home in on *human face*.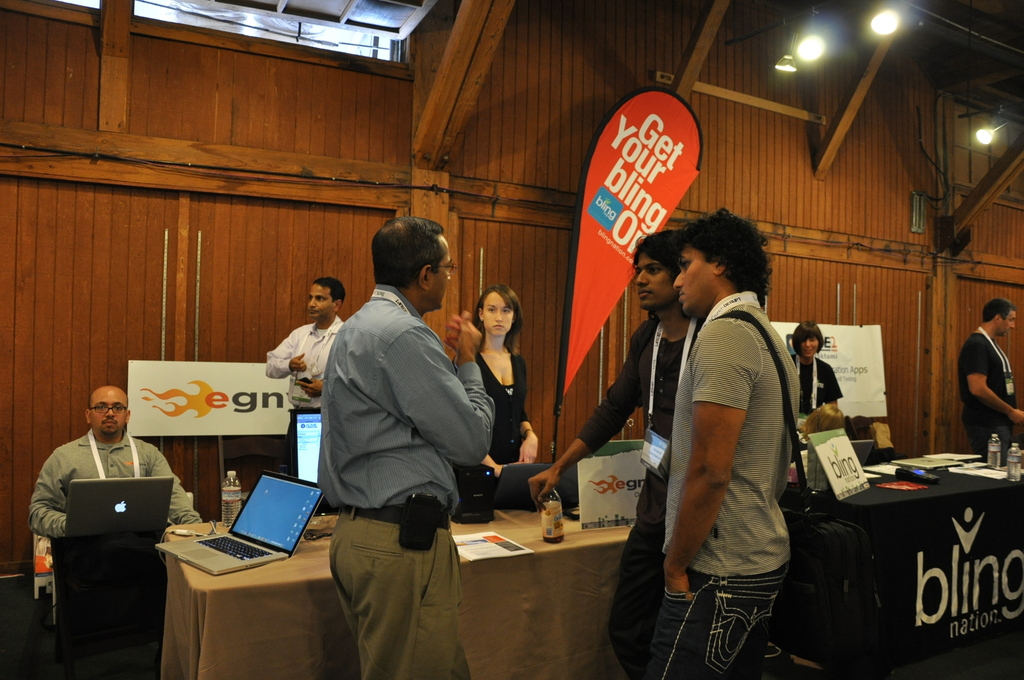
Homed in at bbox=(1002, 310, 1019, 336).
